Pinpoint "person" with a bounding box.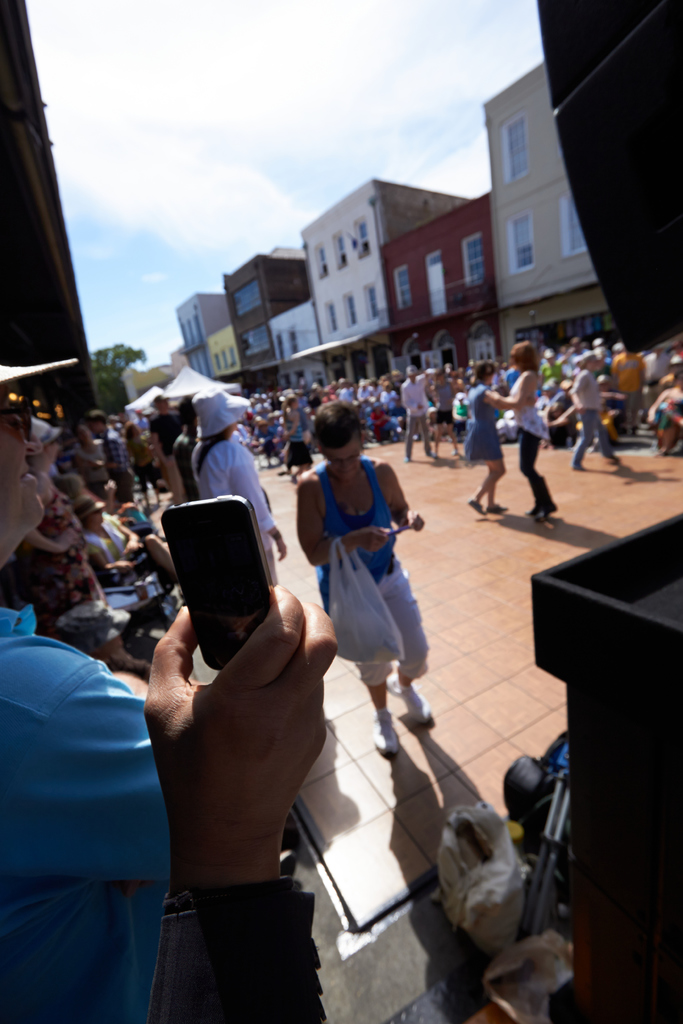
BBox(294, 405, 432, 760).
